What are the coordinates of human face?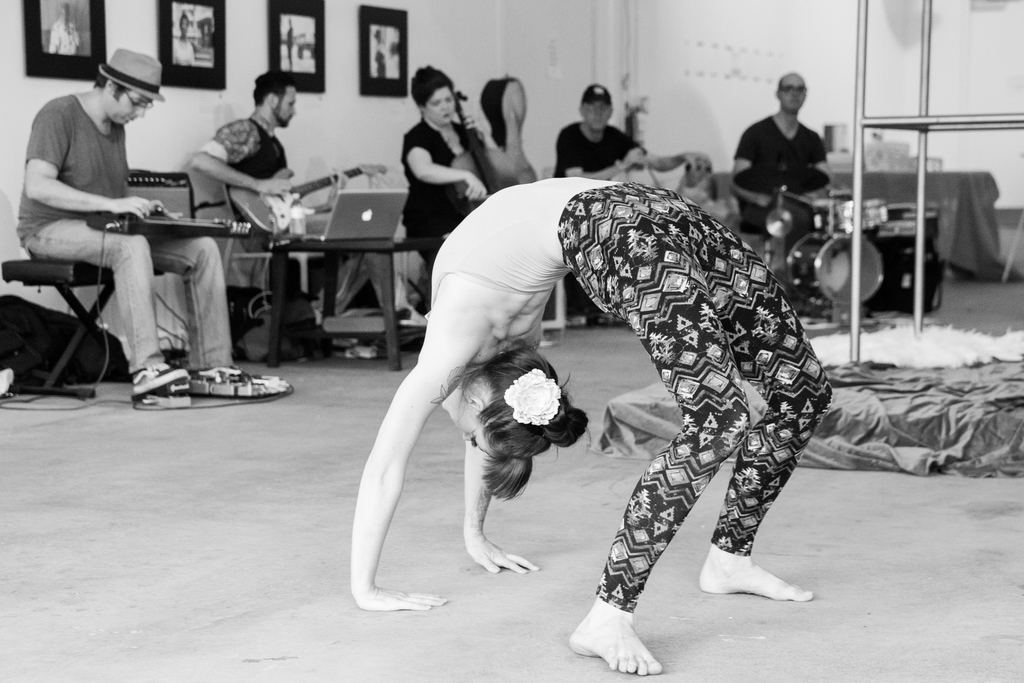
(left=427, top=88, right=456, bottom=126).
